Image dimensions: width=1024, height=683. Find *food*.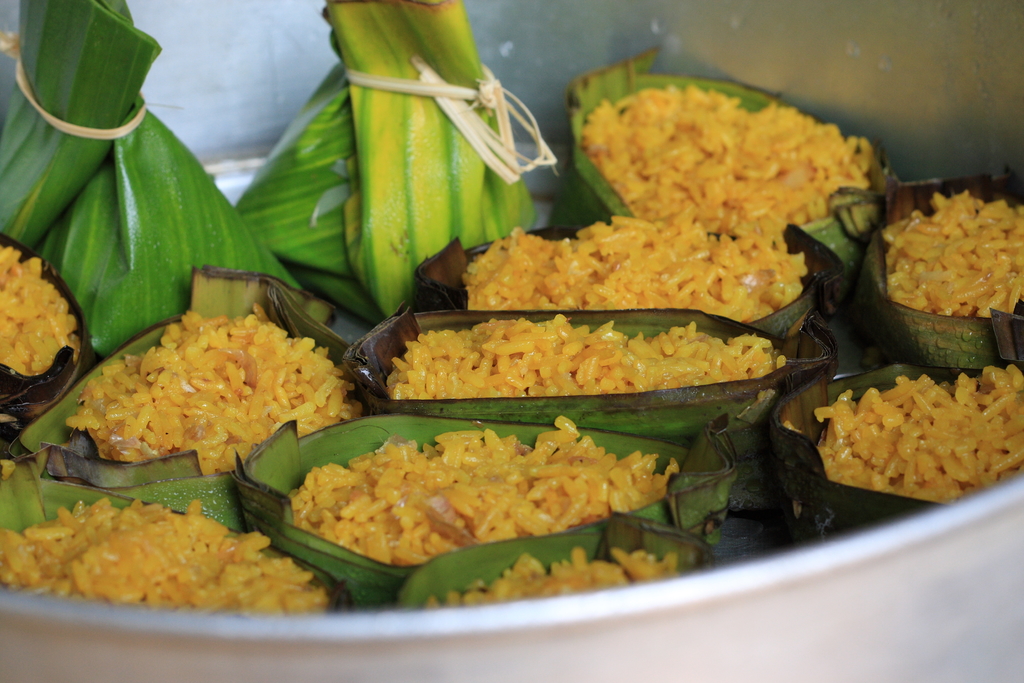
bbox(0, 248, 83, 379).
